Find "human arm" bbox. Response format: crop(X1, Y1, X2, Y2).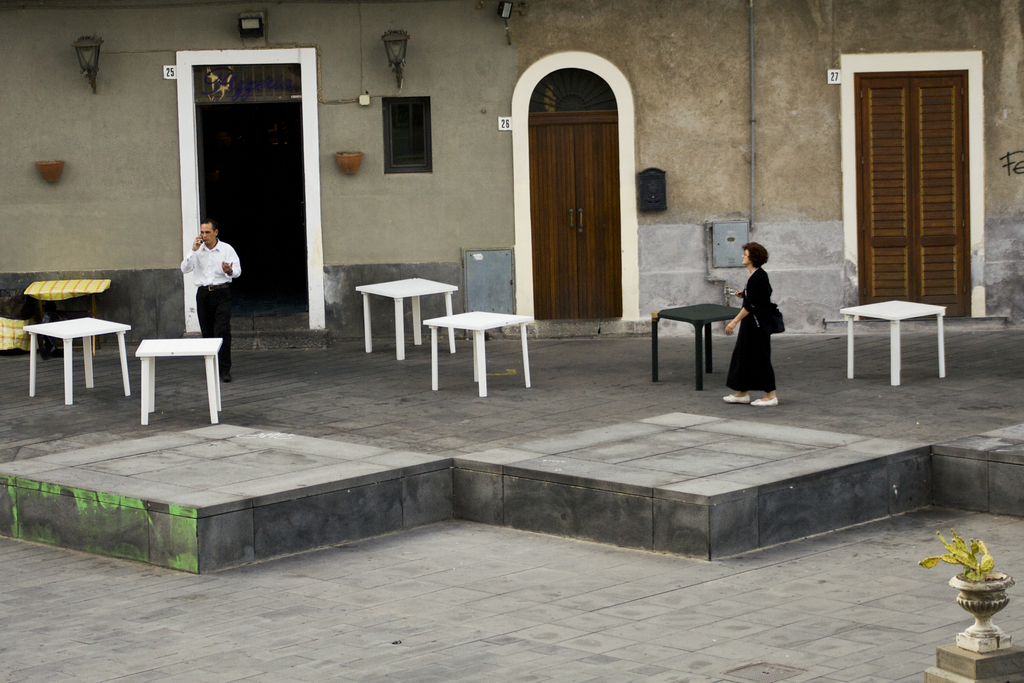
crop(225, 239, 244, 277).
